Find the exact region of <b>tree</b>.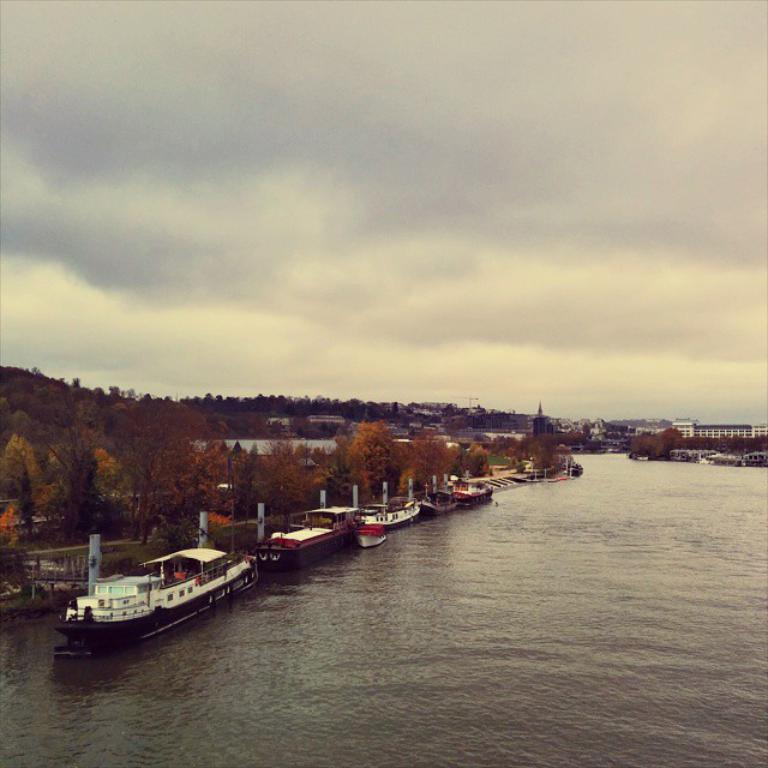
Exact region: [0, 354, 536, 442].
